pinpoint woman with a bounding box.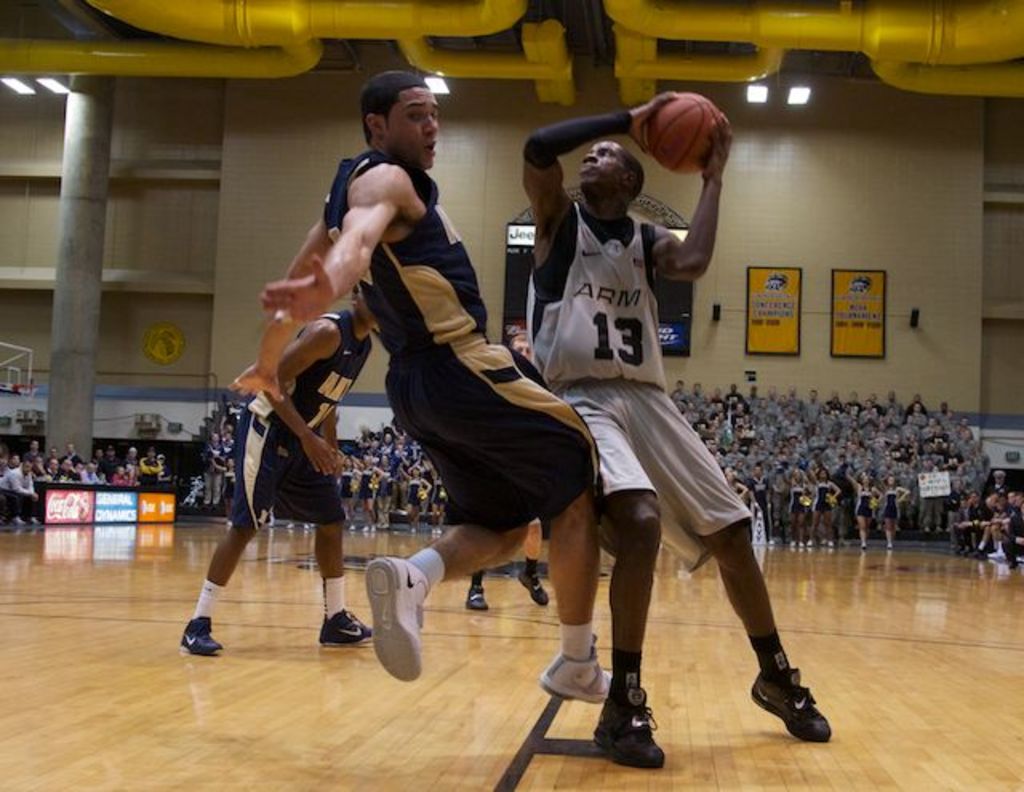
[x1=880, y1=470, x2=907, y2=549].
